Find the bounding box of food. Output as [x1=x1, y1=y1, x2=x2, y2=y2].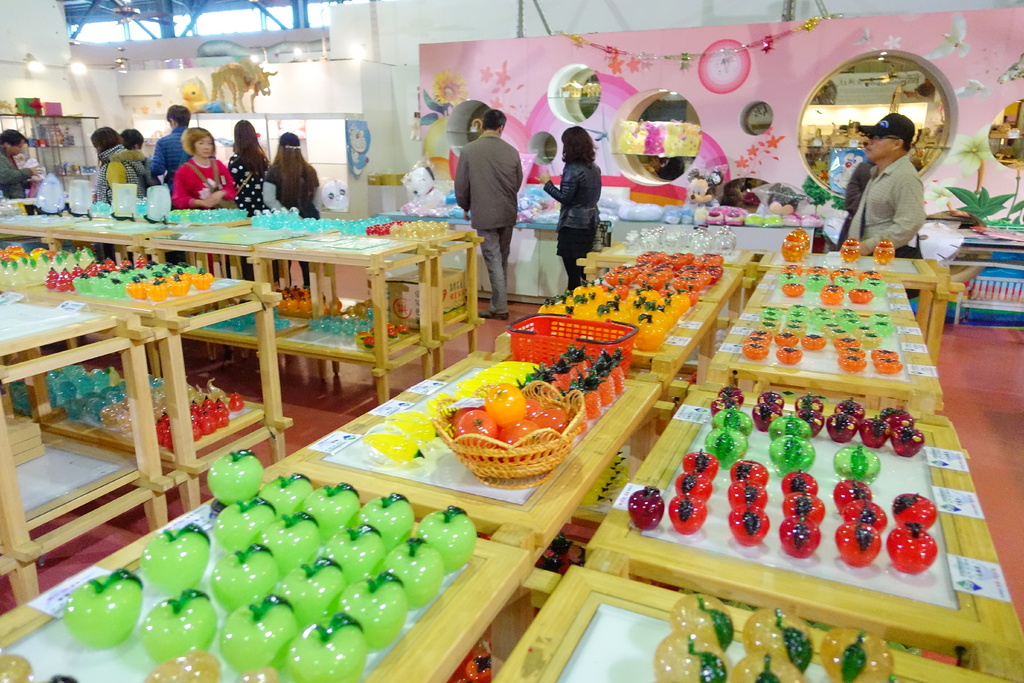
[x1=629, y1=486, x2=664, y2=532].
